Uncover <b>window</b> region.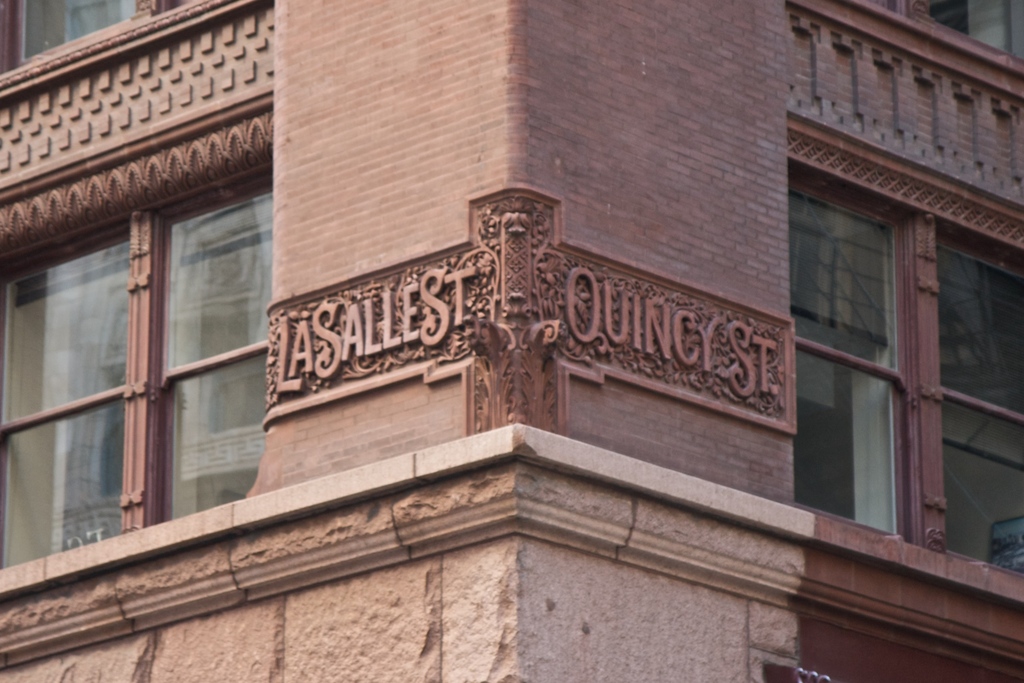
Uncovered: Rect(939, 241, 1023, 575).
